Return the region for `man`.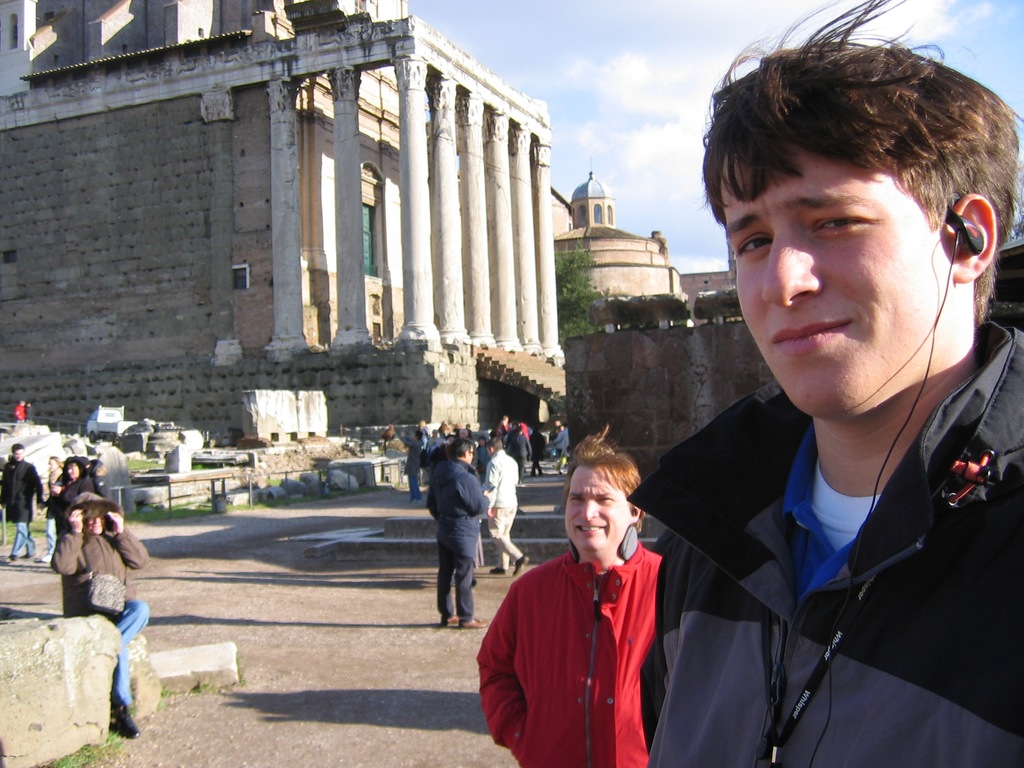
x1=1 y1=444 x2=50 y2=561.
